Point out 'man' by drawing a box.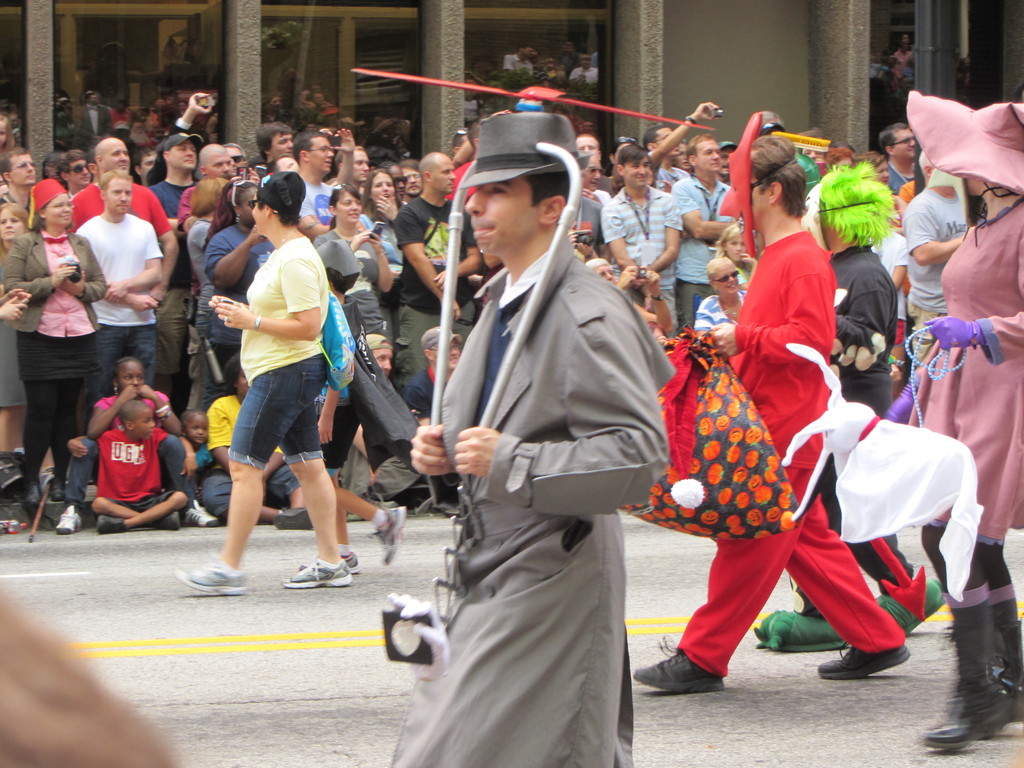
(x1=658, y1=129, x2=744, y2=337).
